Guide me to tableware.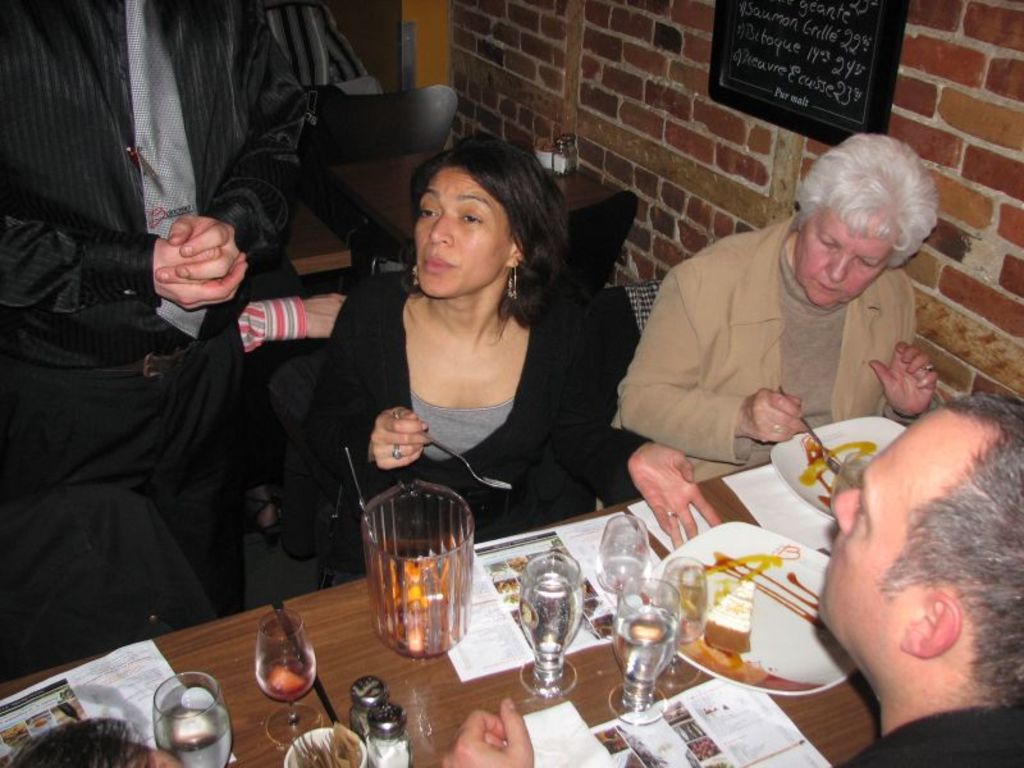
Guidance: <bbox>255, 605, 319, 750</bbox>.
